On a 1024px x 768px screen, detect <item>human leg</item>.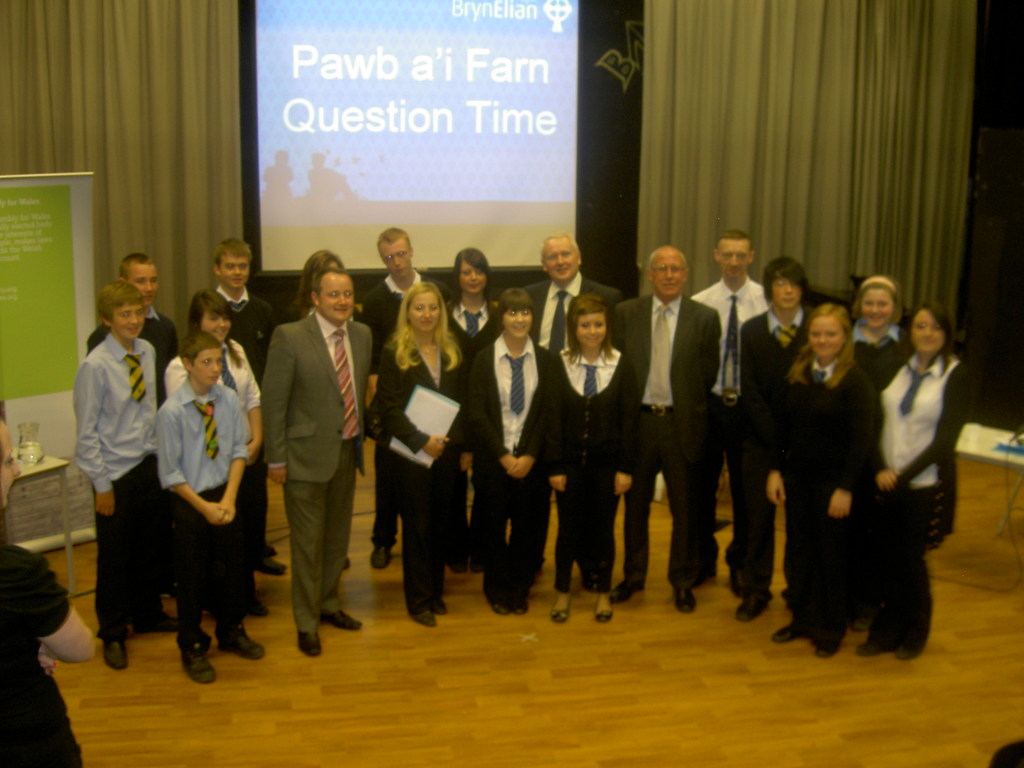
pyautogui.locateOnScreen(132, 465, 188, 637).
